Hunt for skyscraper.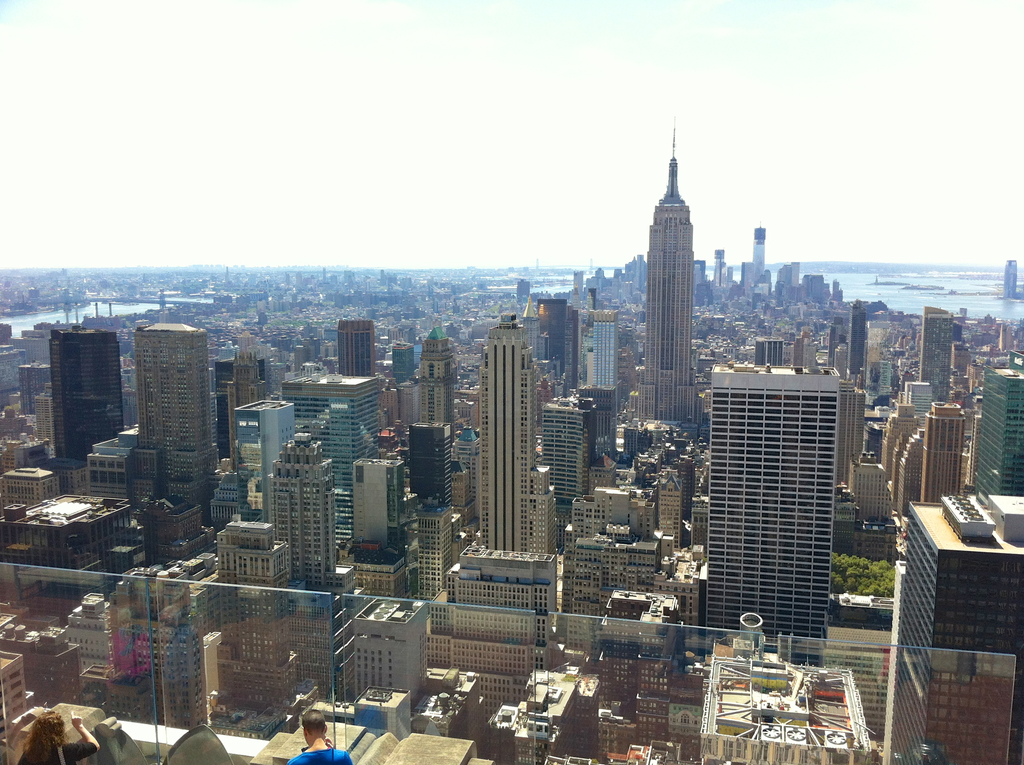
Hunted down at <bbox>84, 560, 218, 719</bbox>.
